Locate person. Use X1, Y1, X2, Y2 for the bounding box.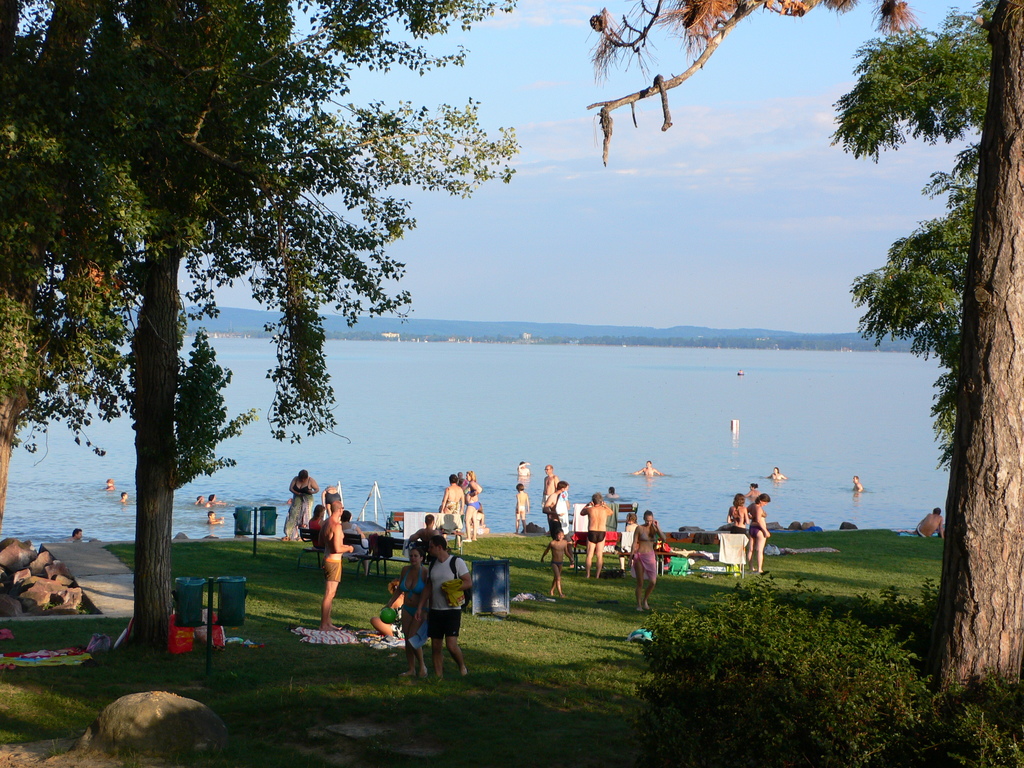
750, 484, 771, 575.
